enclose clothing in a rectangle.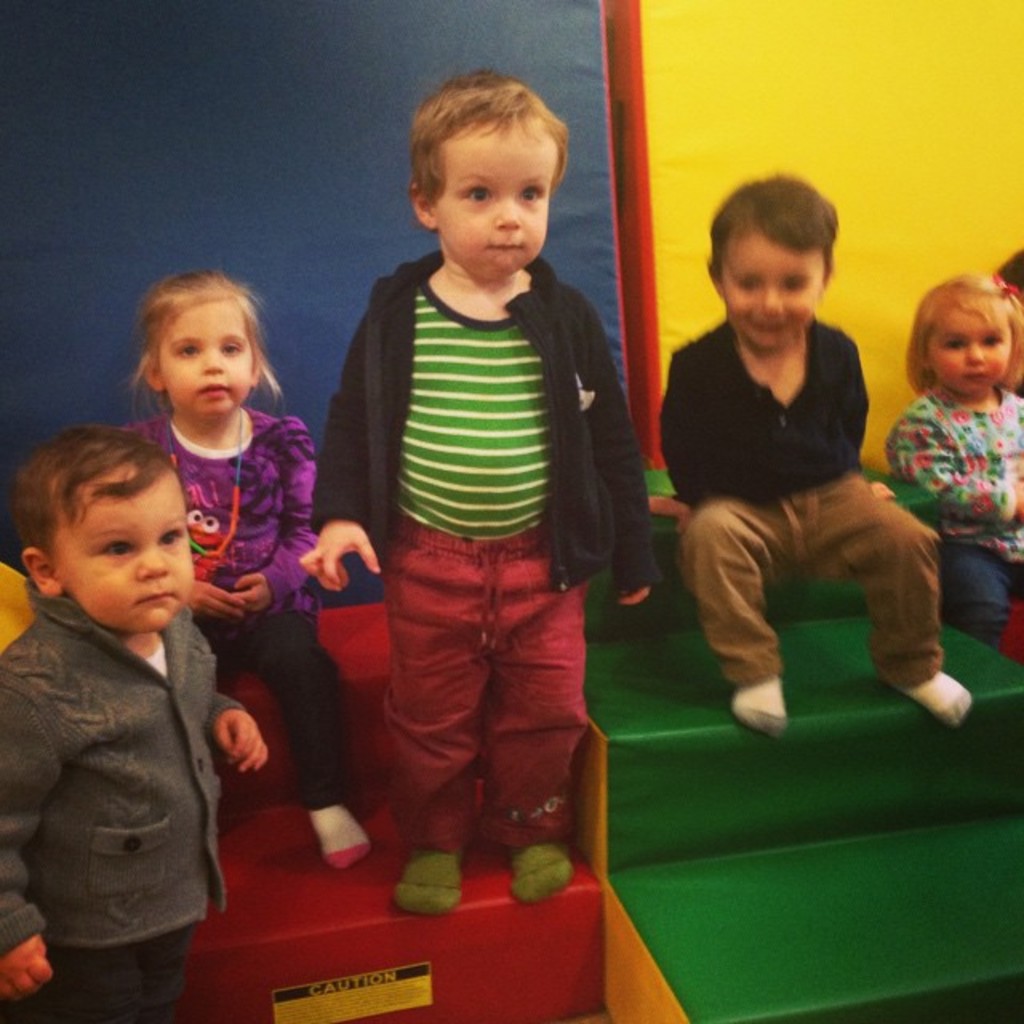
896 381 1022 640.
